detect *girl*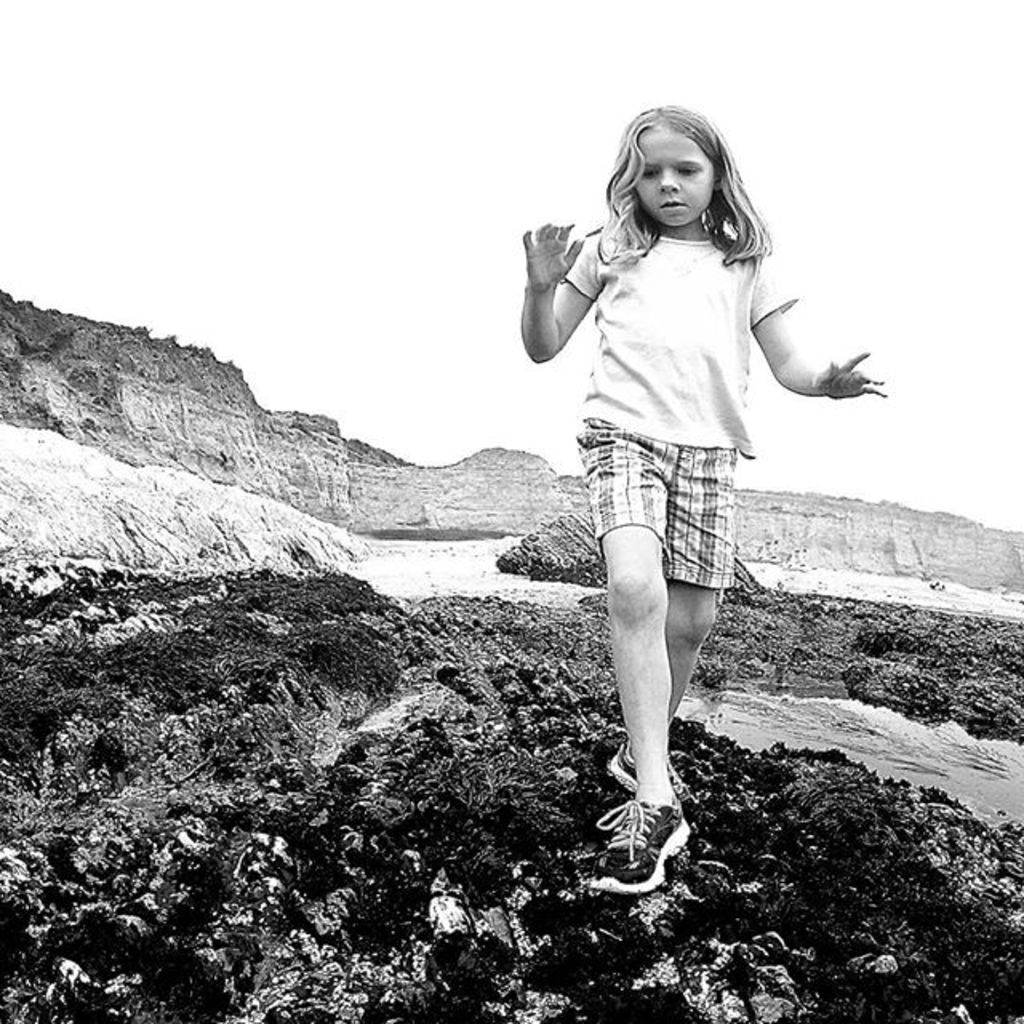
(520,102,880,891)
